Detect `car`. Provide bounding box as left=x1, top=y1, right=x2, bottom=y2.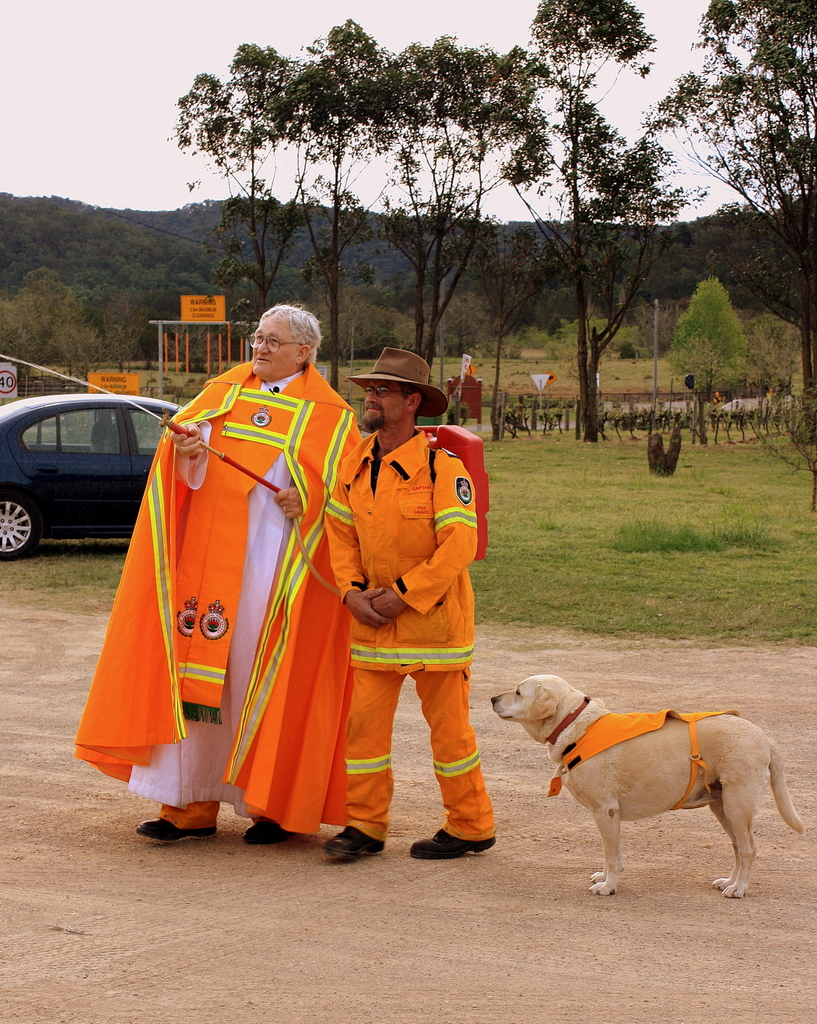
left=0, top=361, right=170, bottom=575.
